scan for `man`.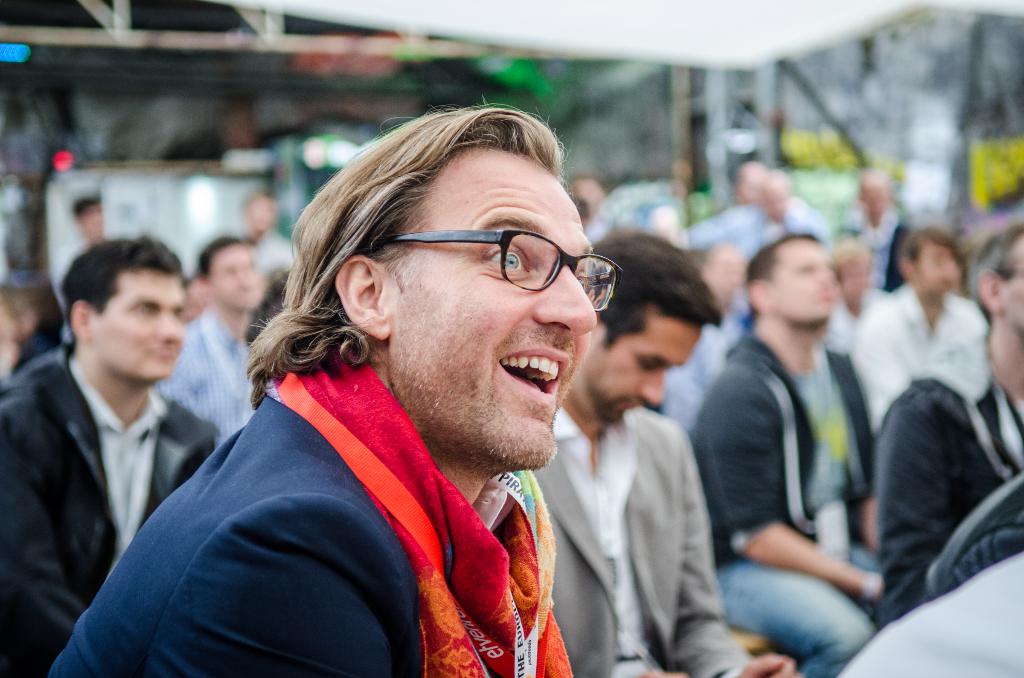
Scan result: 707/228/927/677.
